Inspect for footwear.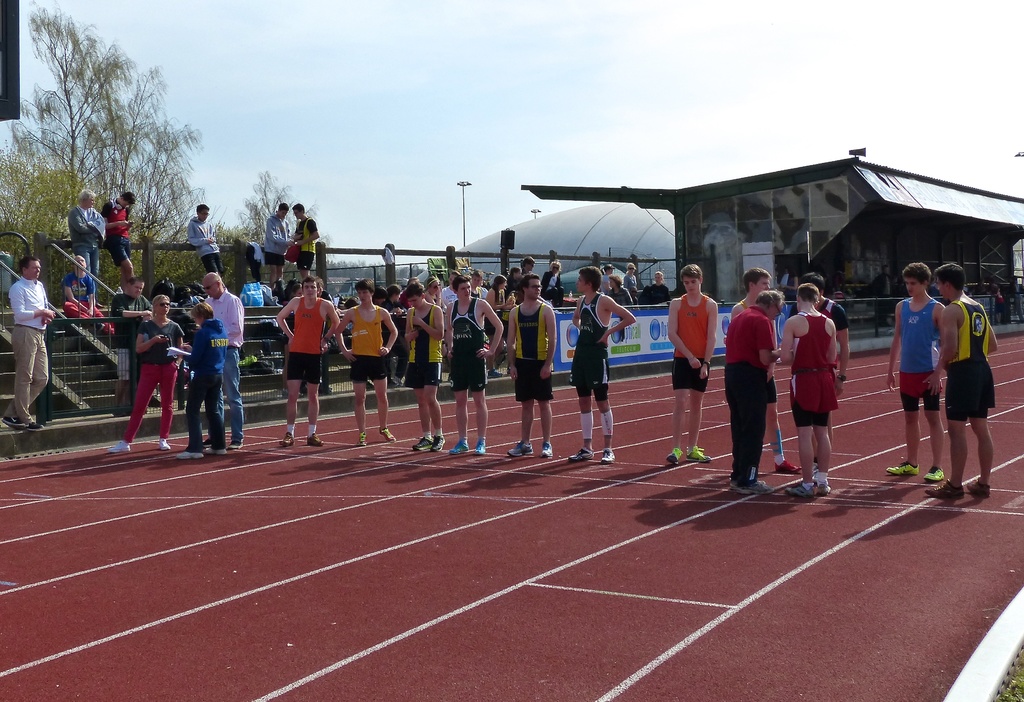
Inspection: select_region(429, 434, 445, 453).
